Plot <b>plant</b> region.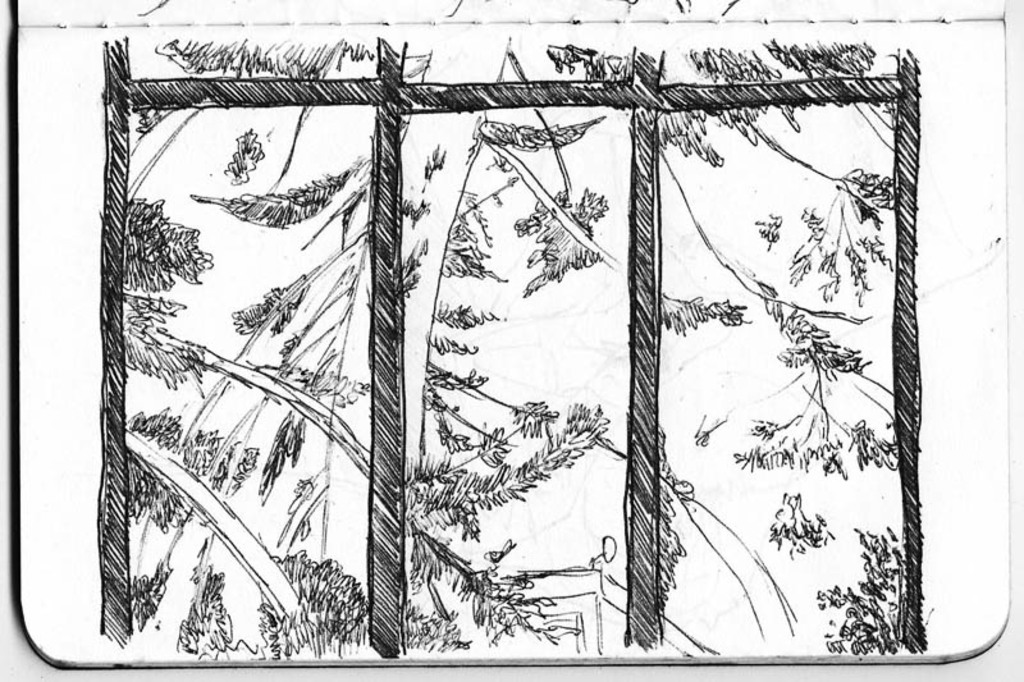
Plotted at <bbox>264, 554, 370, 667</bbox>.
